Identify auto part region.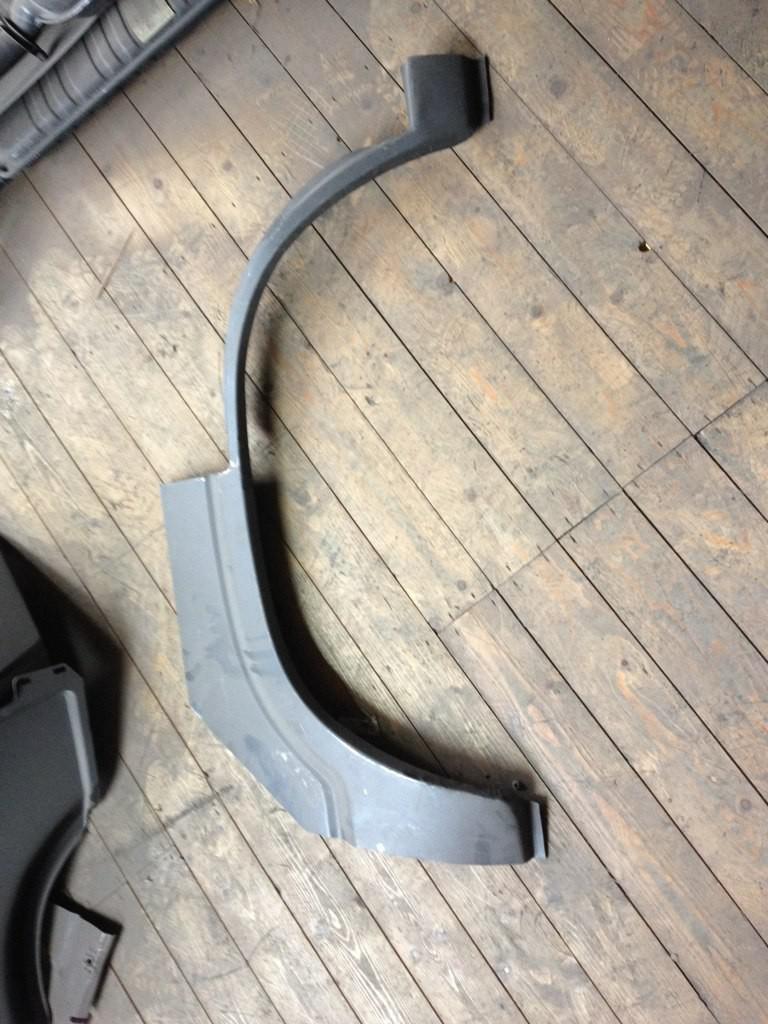
Region: 0 0 219 184.
